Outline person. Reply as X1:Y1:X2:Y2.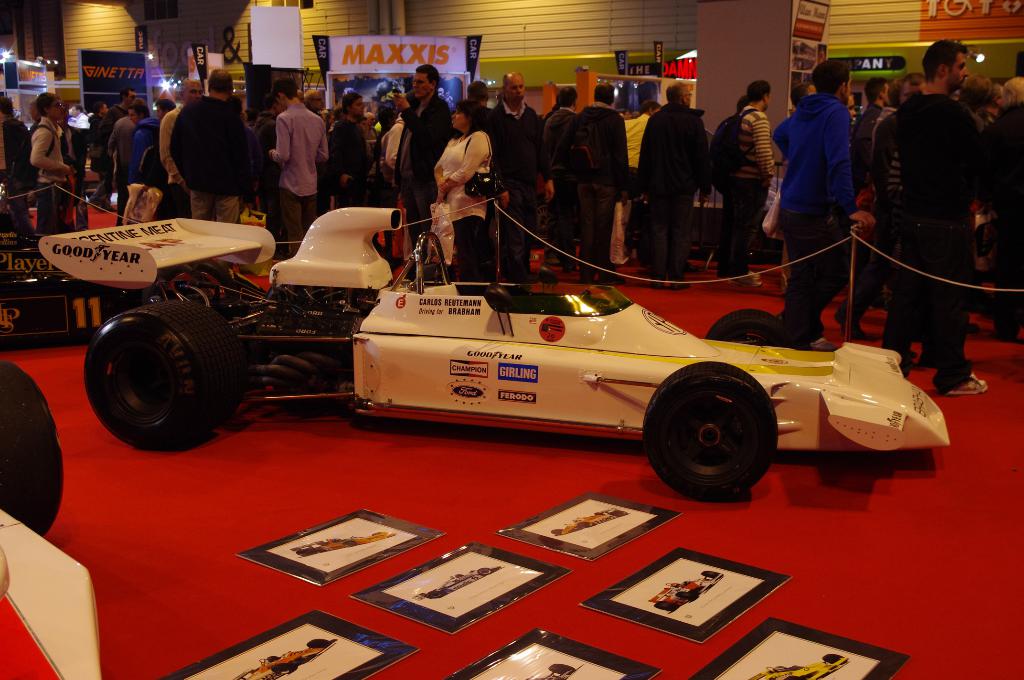
721:81:772:273.
